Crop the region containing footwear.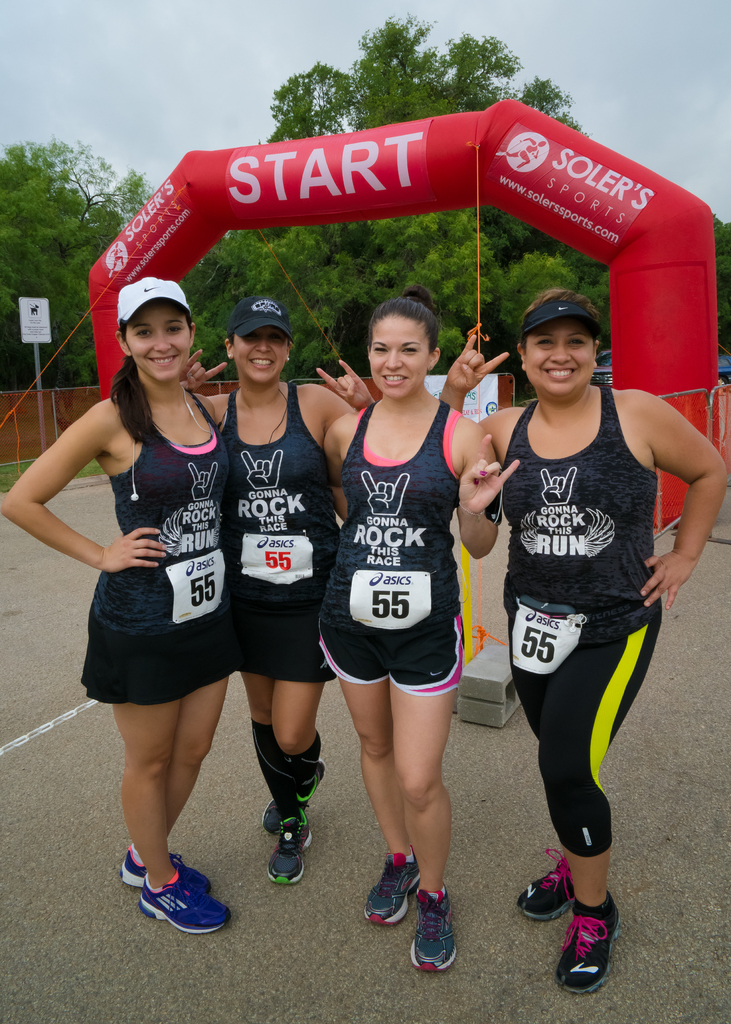
Crop region: (left=561, top=889, right=616, bottom=996).
